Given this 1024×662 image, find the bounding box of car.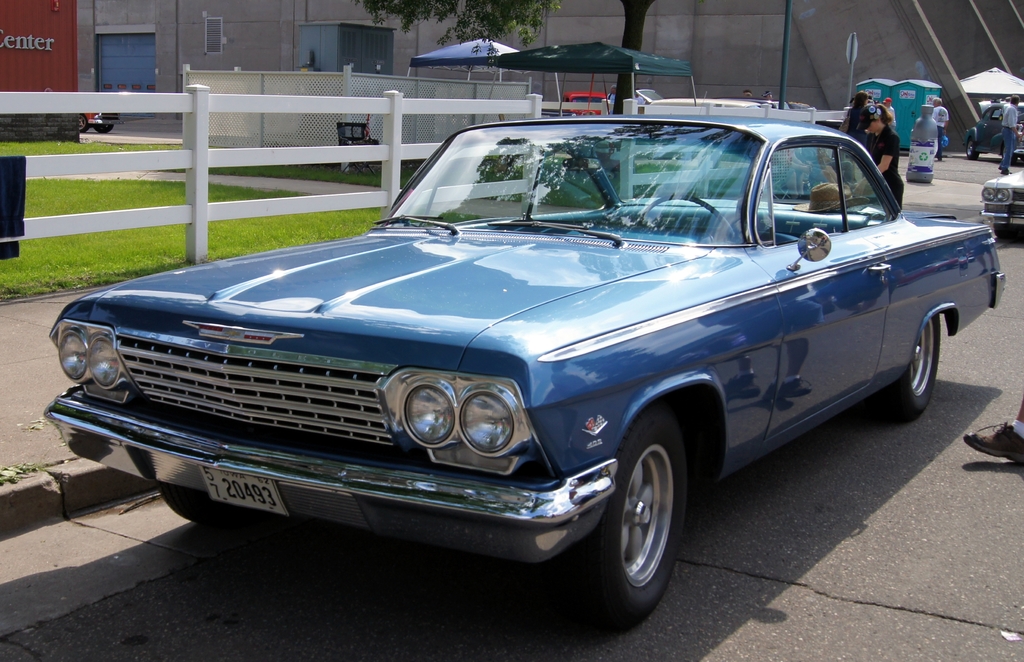
[x1=979, y1=170, x2=1023, y2=239].
